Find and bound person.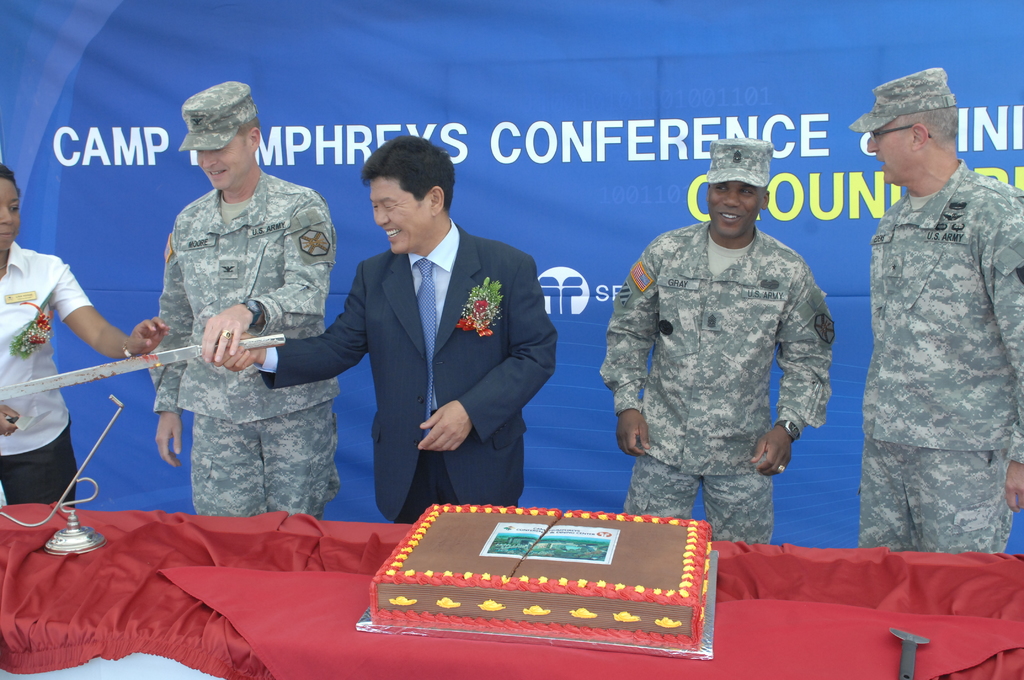
Bound: 614,144,840,565.
